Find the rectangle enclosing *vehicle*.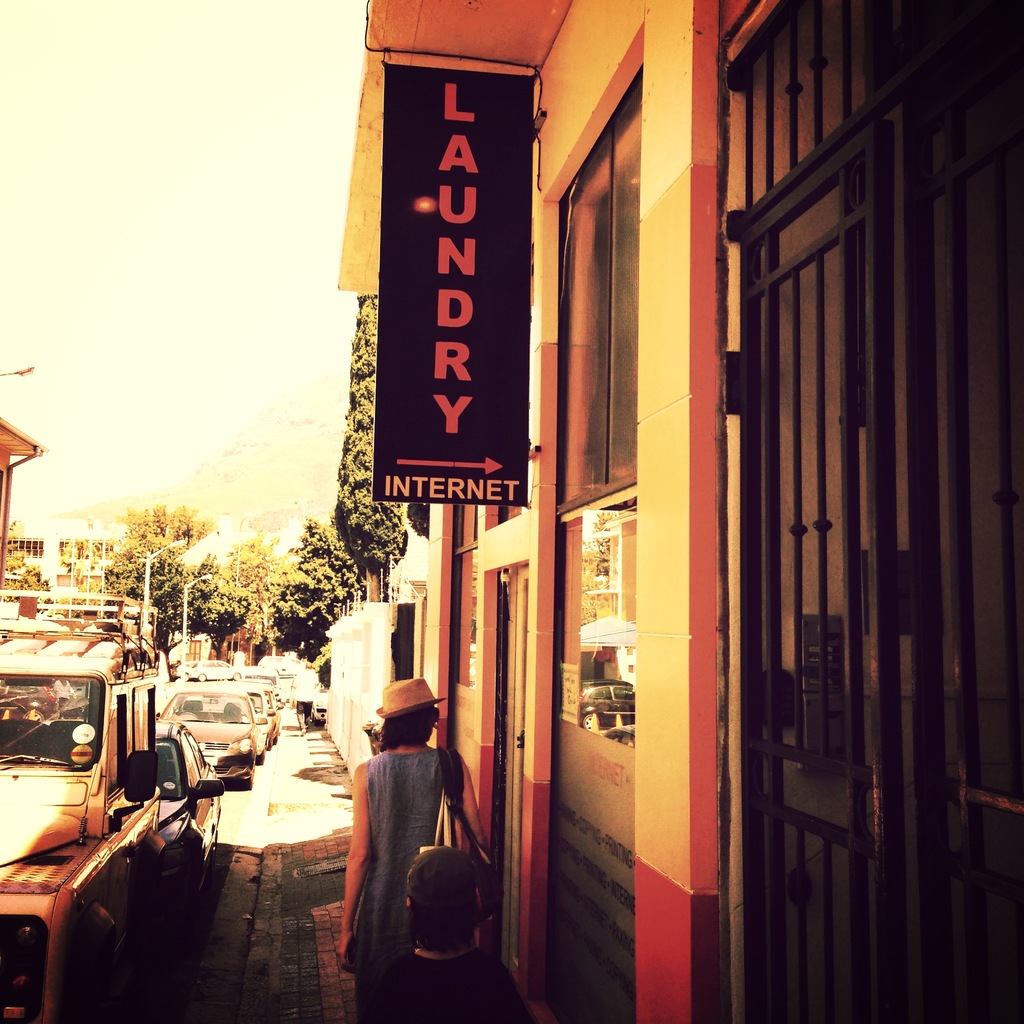
{"left": 160, "top": 678, "right": 256, "bottom": 795}.
